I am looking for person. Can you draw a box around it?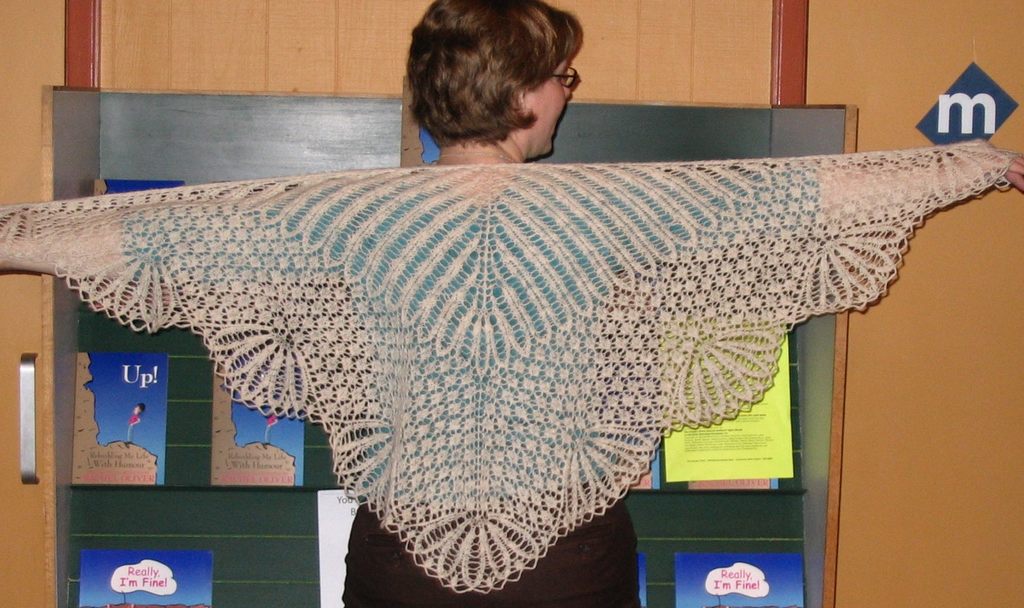
Sure, the bounding box is [x1=124, y1=74, x2=959, y2=607].
